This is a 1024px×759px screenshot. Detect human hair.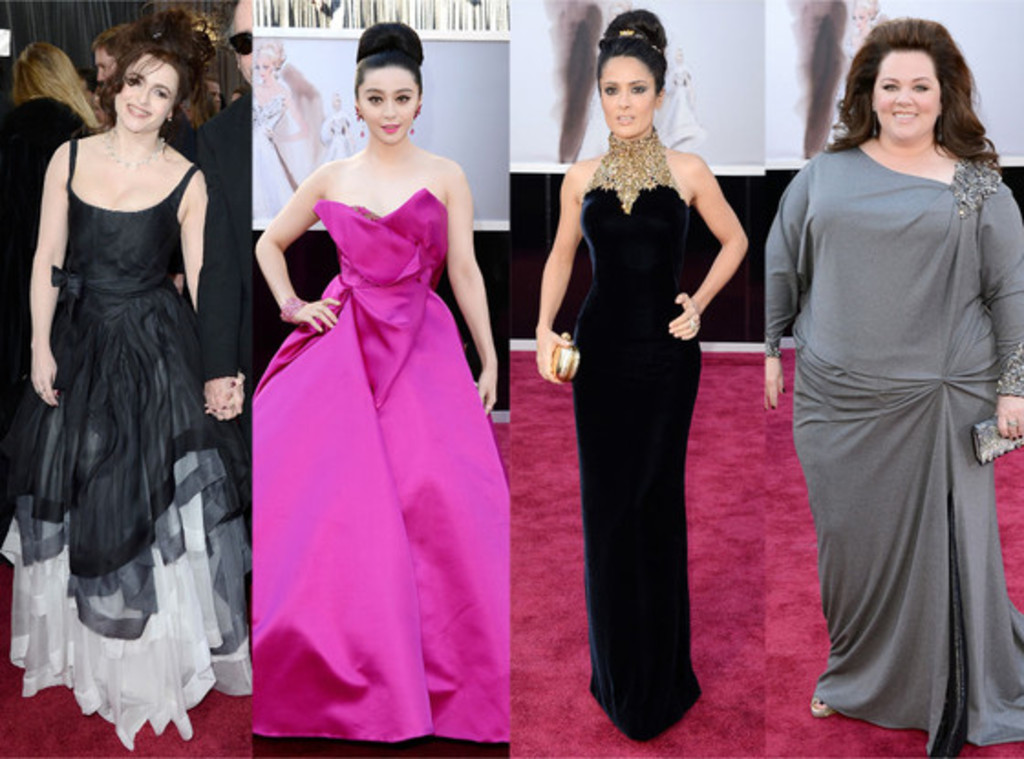
l=852, t=18, r=989, b=172.
